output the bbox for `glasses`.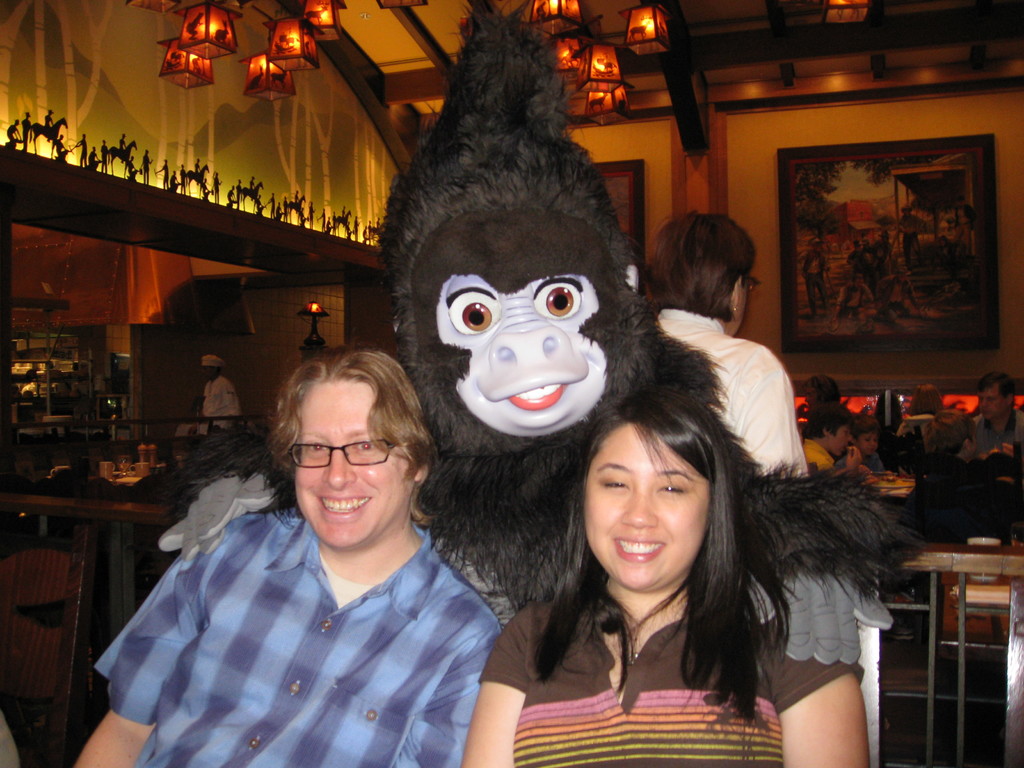
BBox(743, 271, 763, 292).
